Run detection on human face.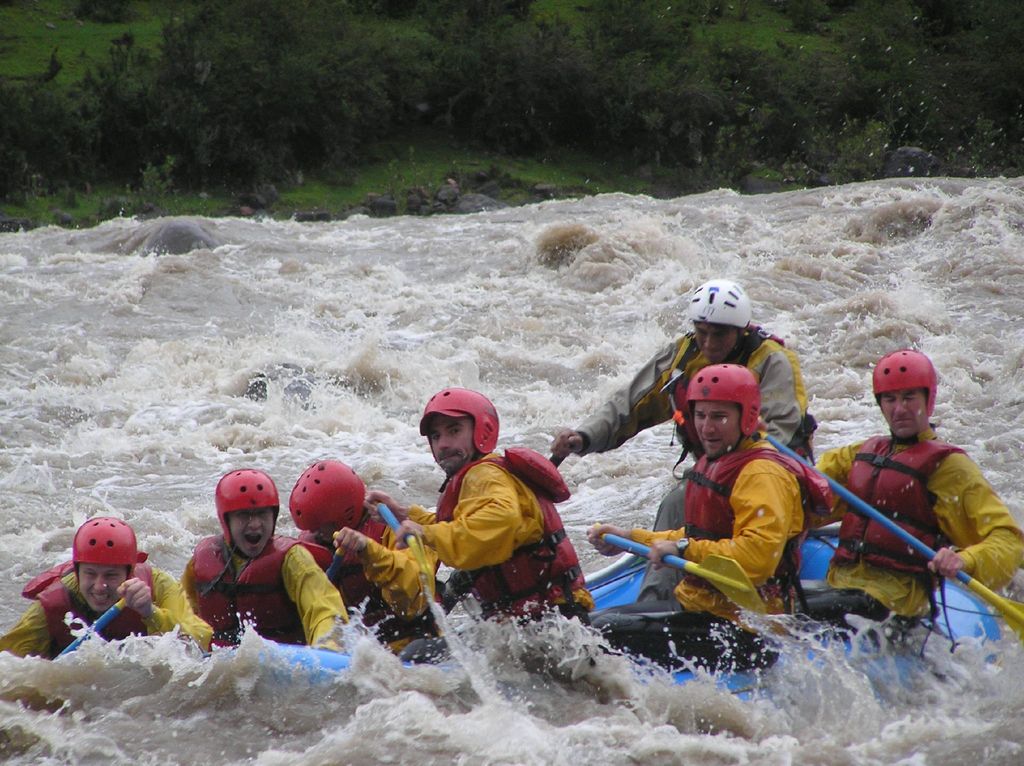
Result: rect(437, 419, 476, 468).
